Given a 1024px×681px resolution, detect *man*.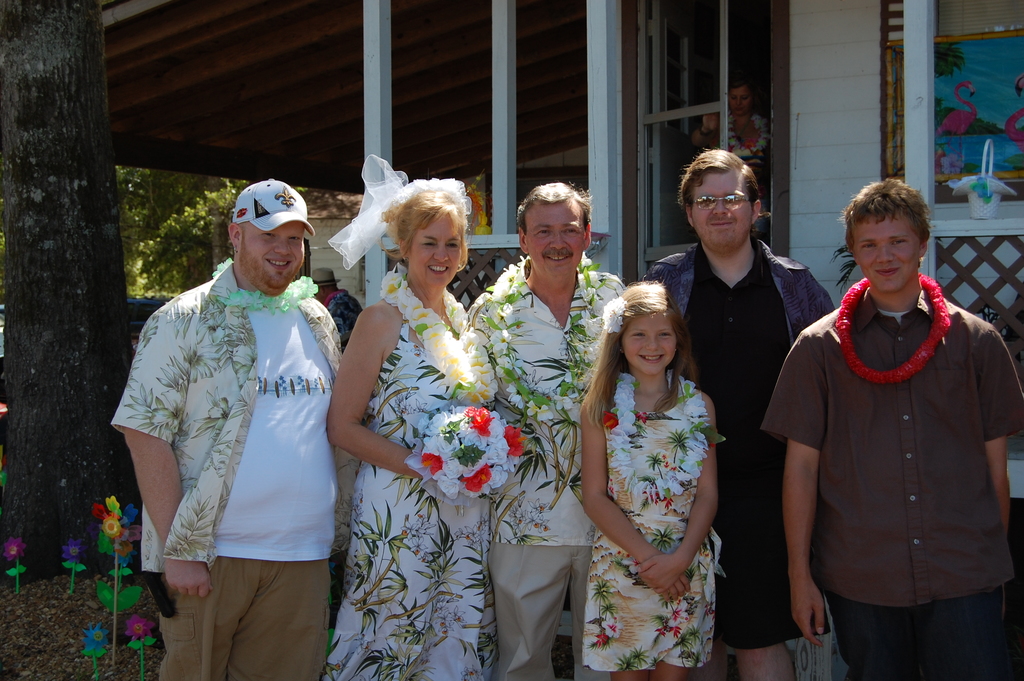
region(462, 180, 637, 680).
